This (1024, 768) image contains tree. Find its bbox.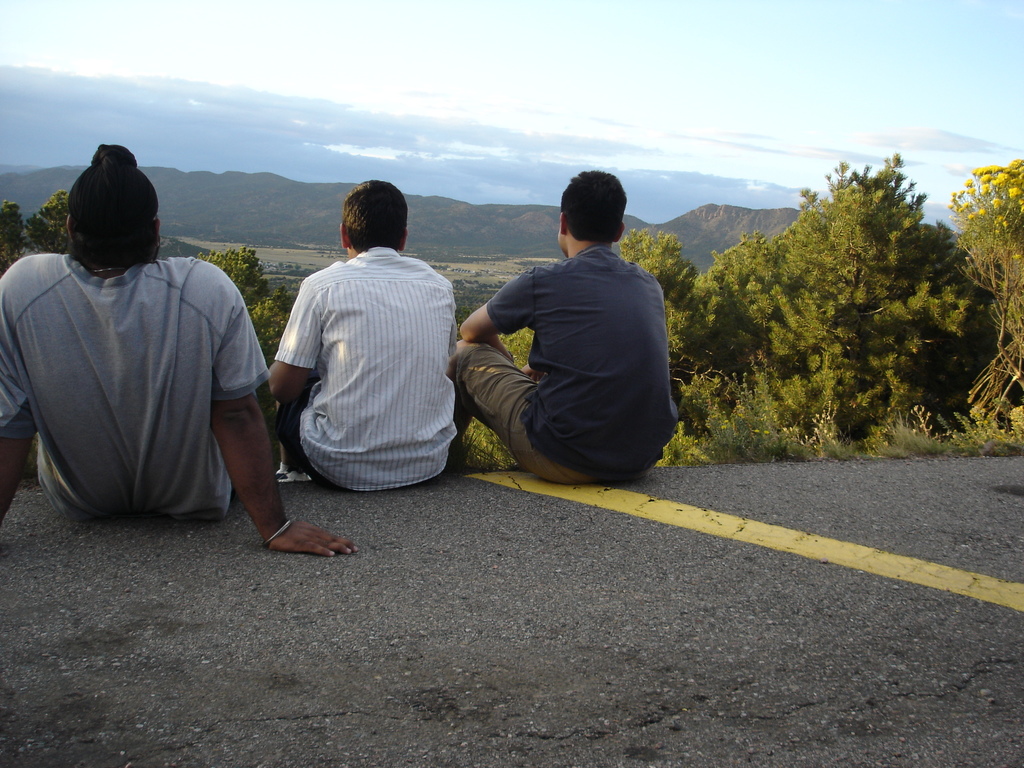
crop(0, 186, 73, 280).
